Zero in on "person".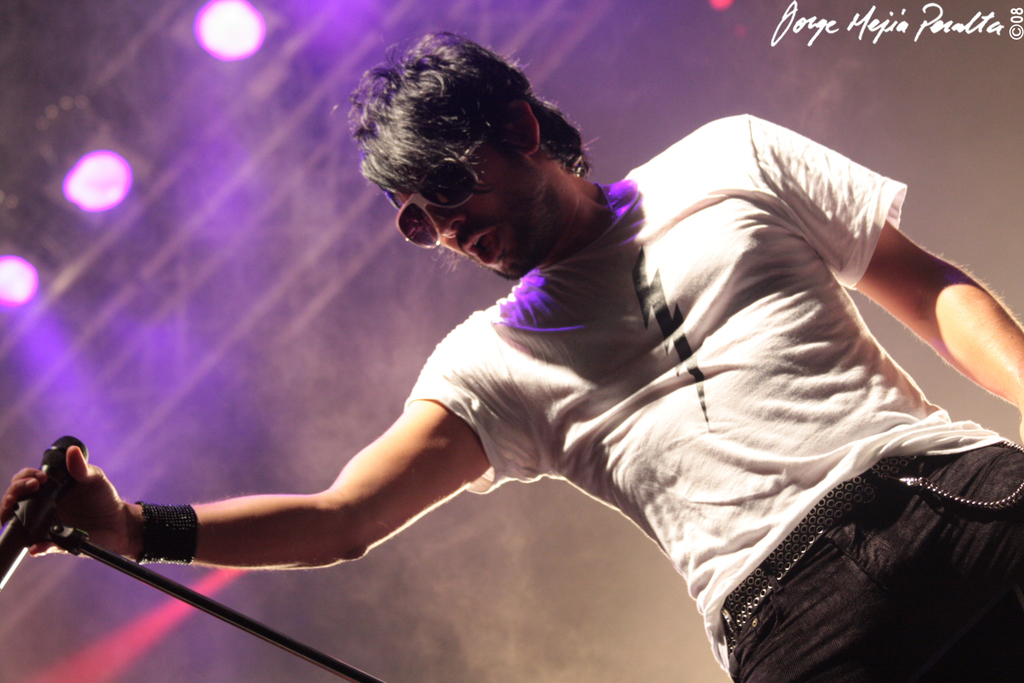
Zeroed in: [x1=0, y1=27, x2=1023, y2=682].
